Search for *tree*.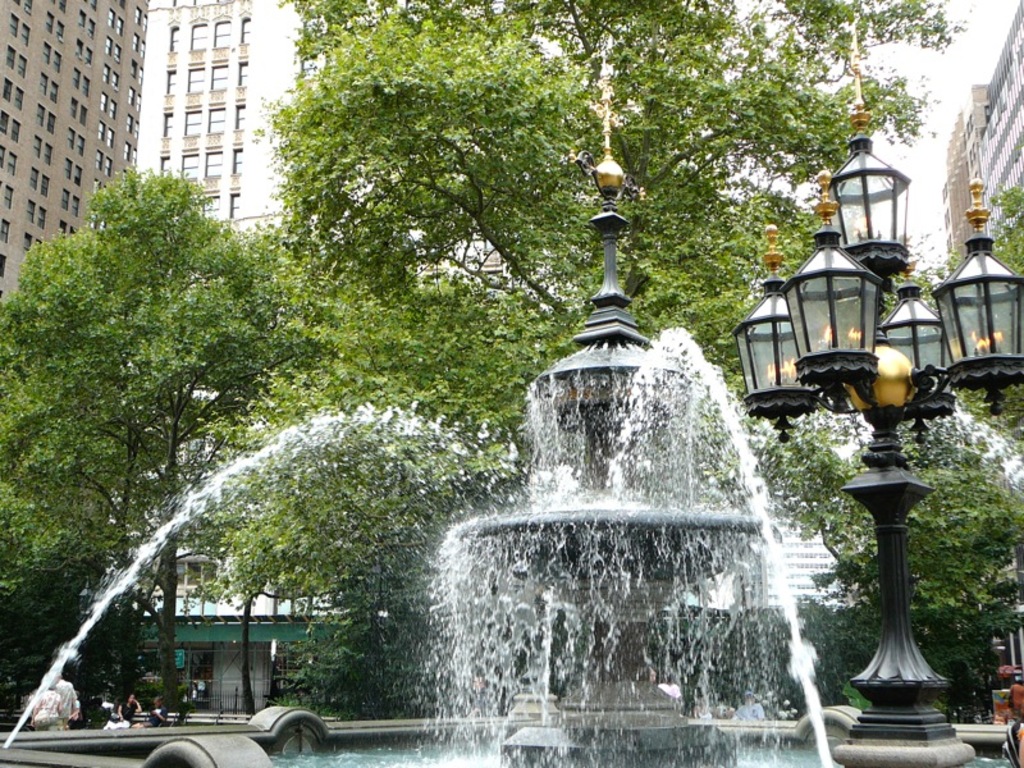
Found at select_region(1000, 173, 1023, 283).
